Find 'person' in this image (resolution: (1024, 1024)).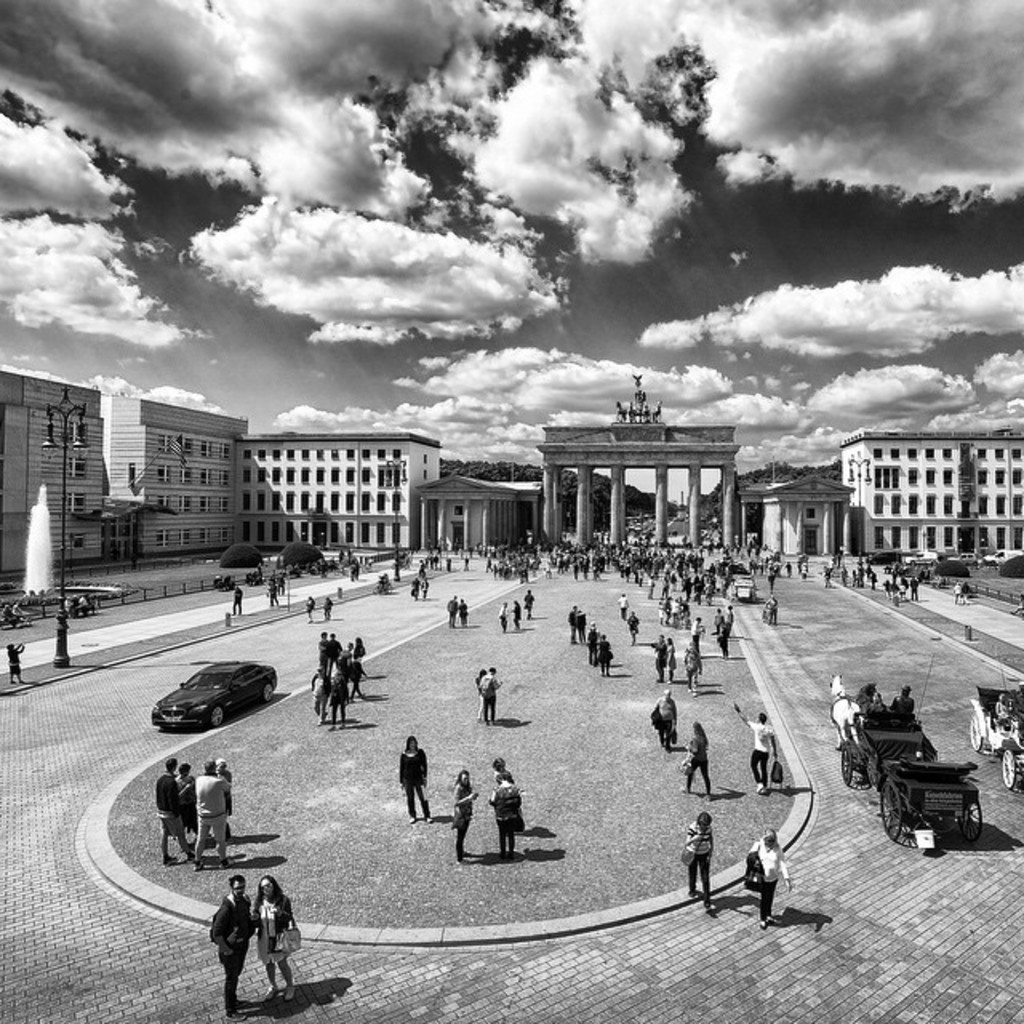
[x1=725, y1=704, x2=774, y2=795].
